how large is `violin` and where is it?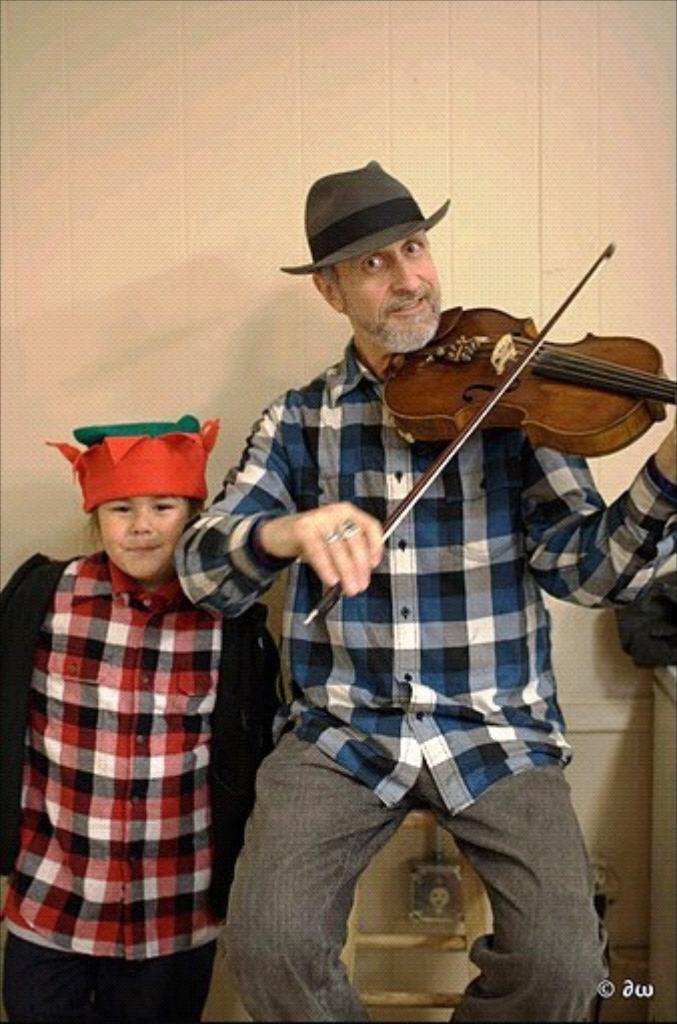
Bounding box: BBox(330, 214, 671, 551).
